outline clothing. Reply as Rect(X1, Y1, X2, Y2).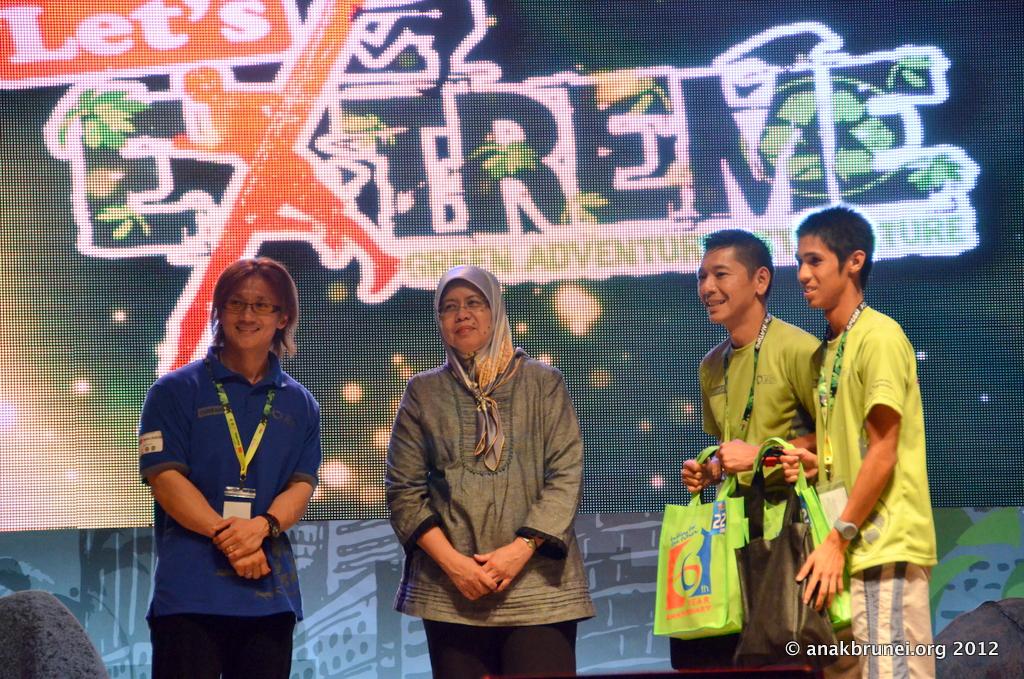
Rect(133, 345, 324, 678).
